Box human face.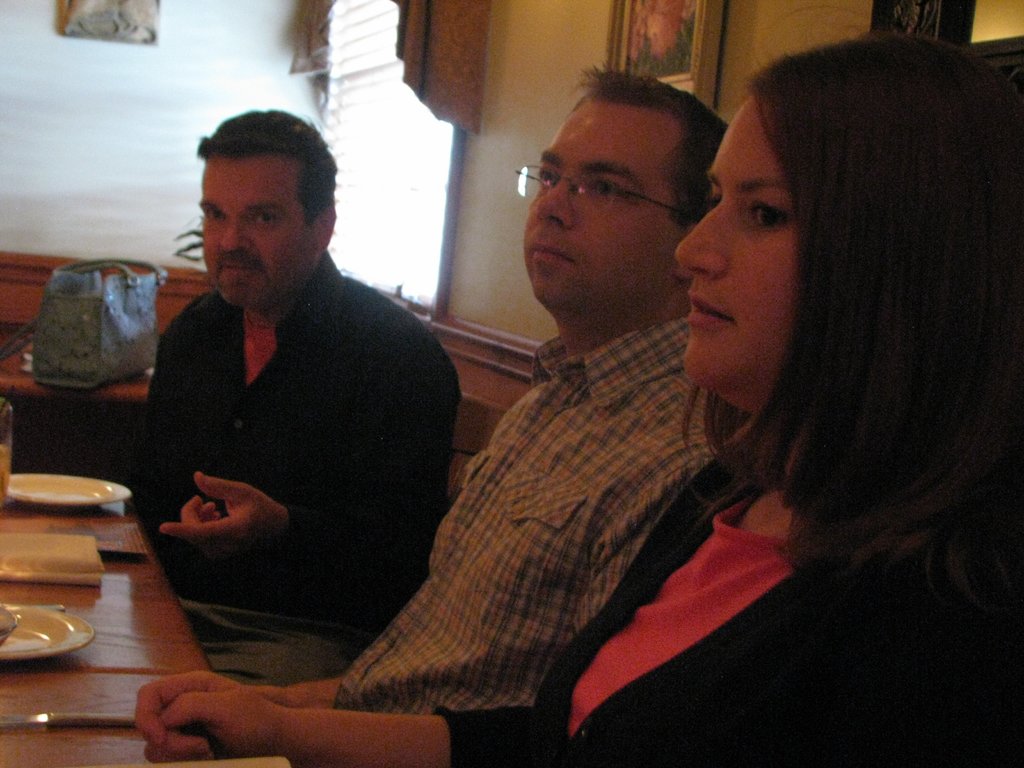
pyautogui.locateOnScreen(676, 93, 790, 389).
